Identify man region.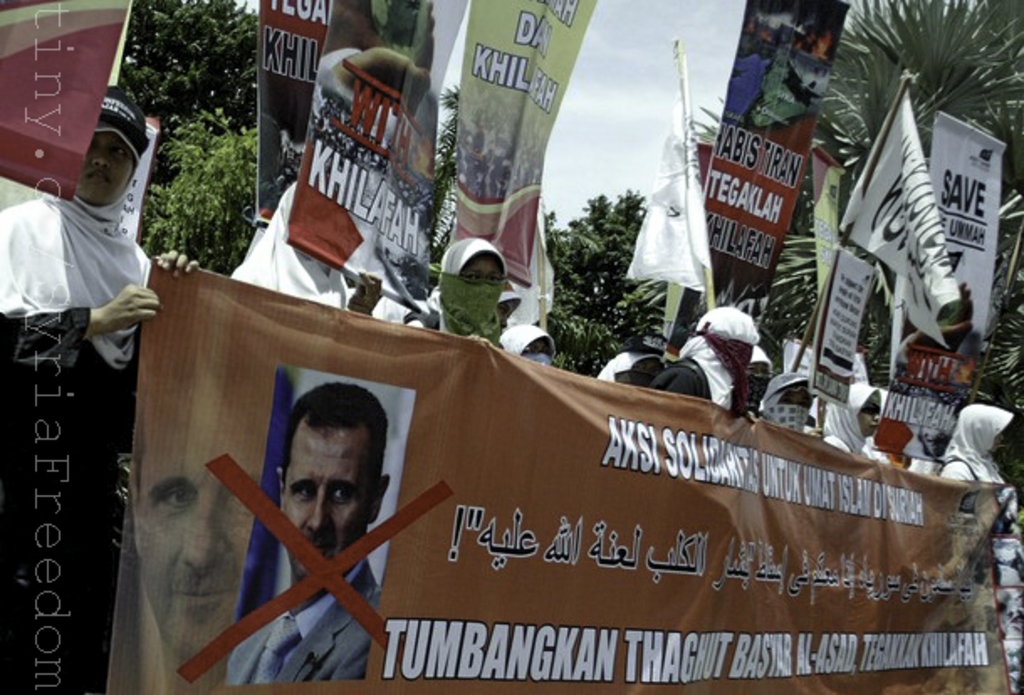
Region: <region>129, 391, 264, 693</region>.
